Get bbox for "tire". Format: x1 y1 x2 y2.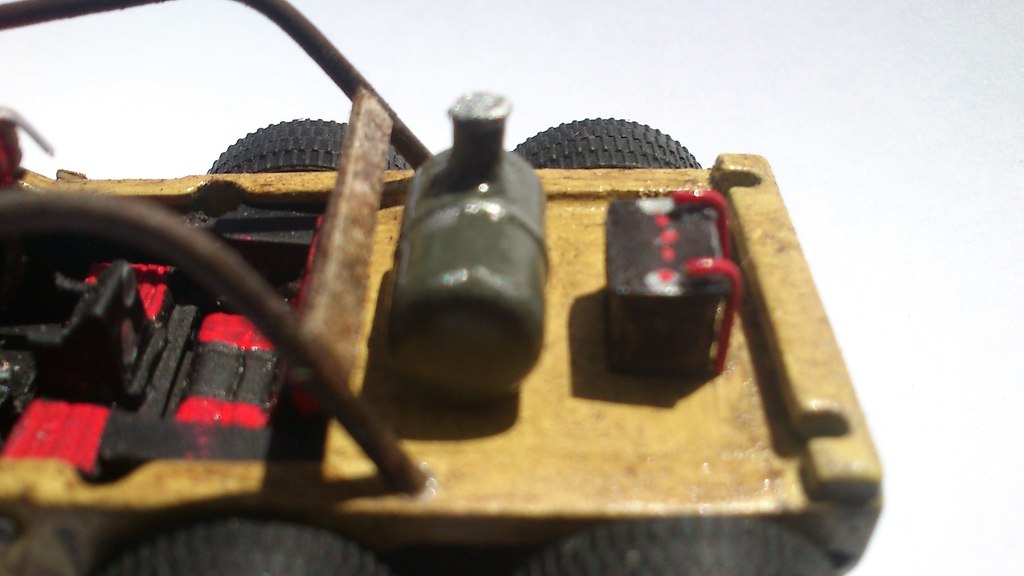
510 521 840 575.
